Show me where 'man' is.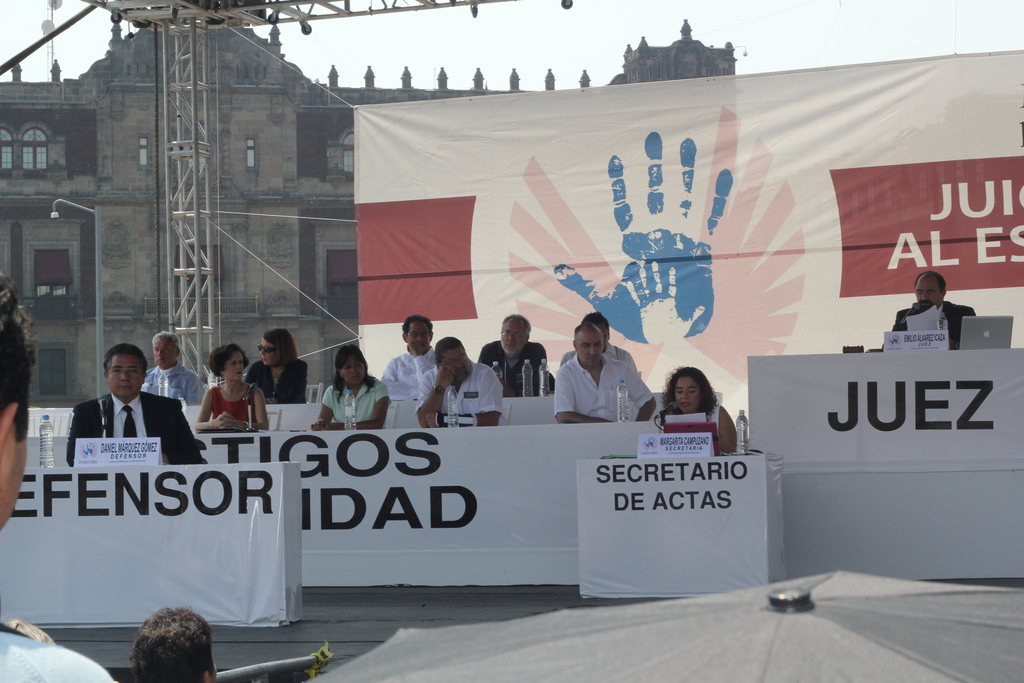
'man' is at box(892, 270, 976, 350).
